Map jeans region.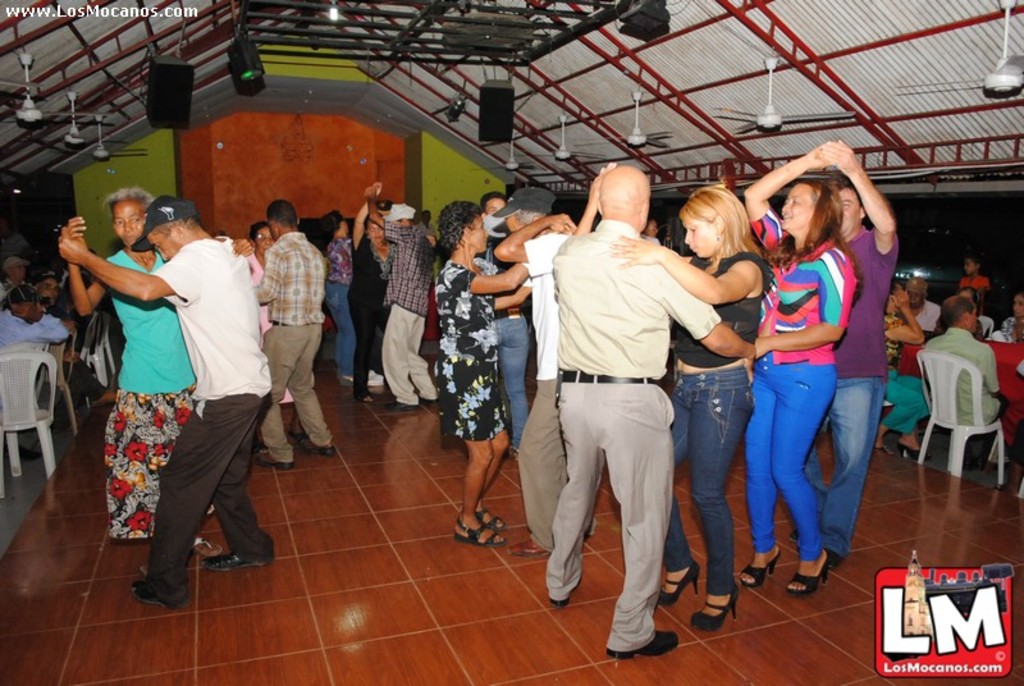
Mapped to 252:325:332:456.
